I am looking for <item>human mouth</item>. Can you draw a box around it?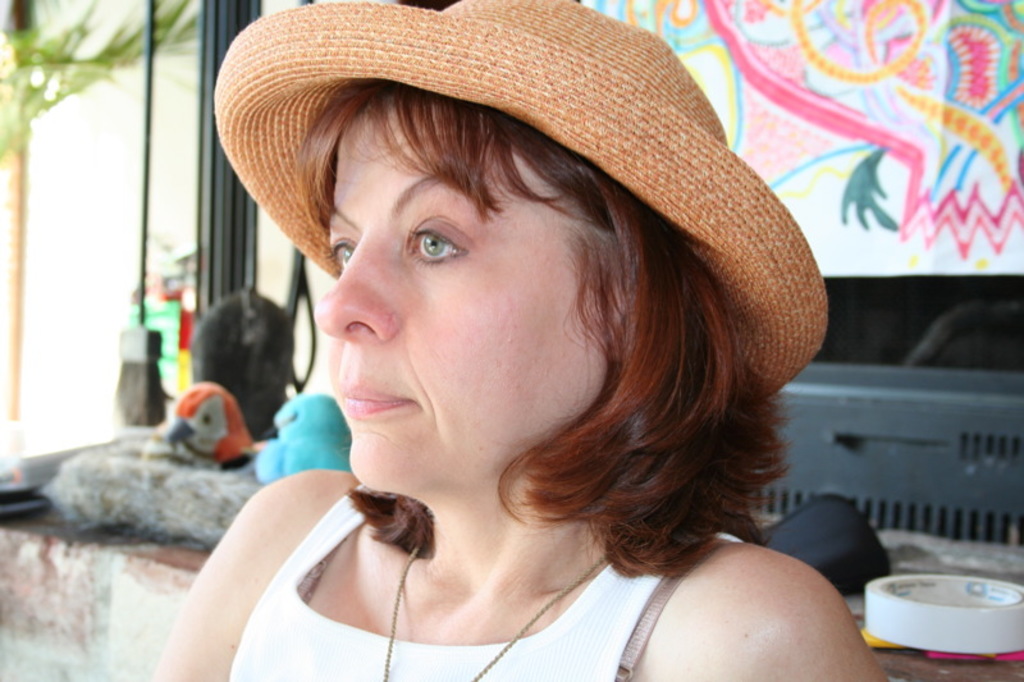
Sure, the bounding box is [335, 380, 410, 415].
